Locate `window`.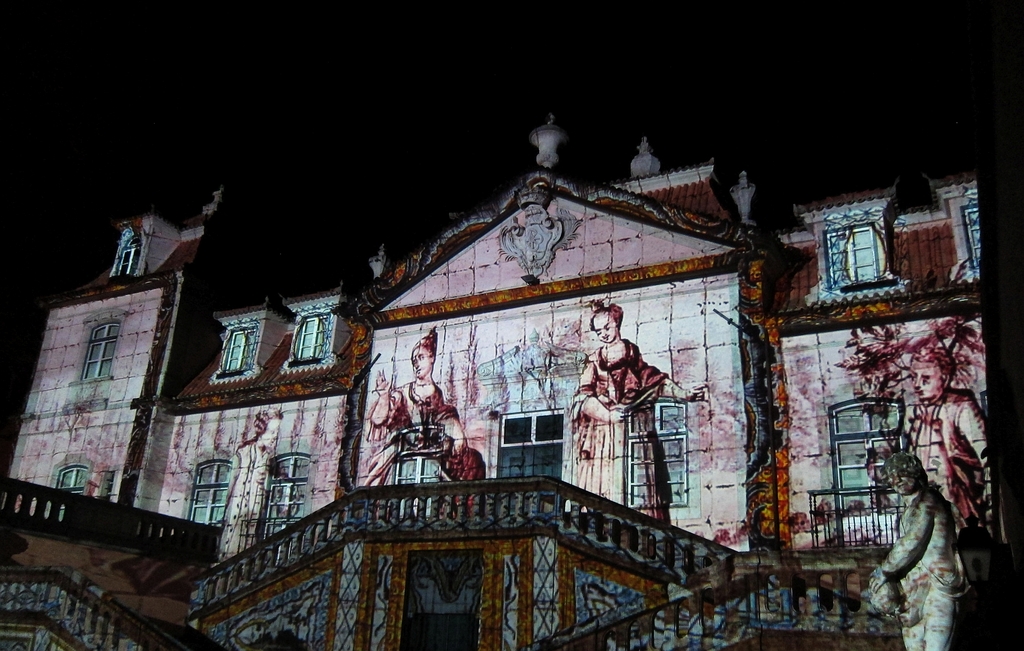
Bounding box: <bbox>195, 459, 241, 533</bbox>.
